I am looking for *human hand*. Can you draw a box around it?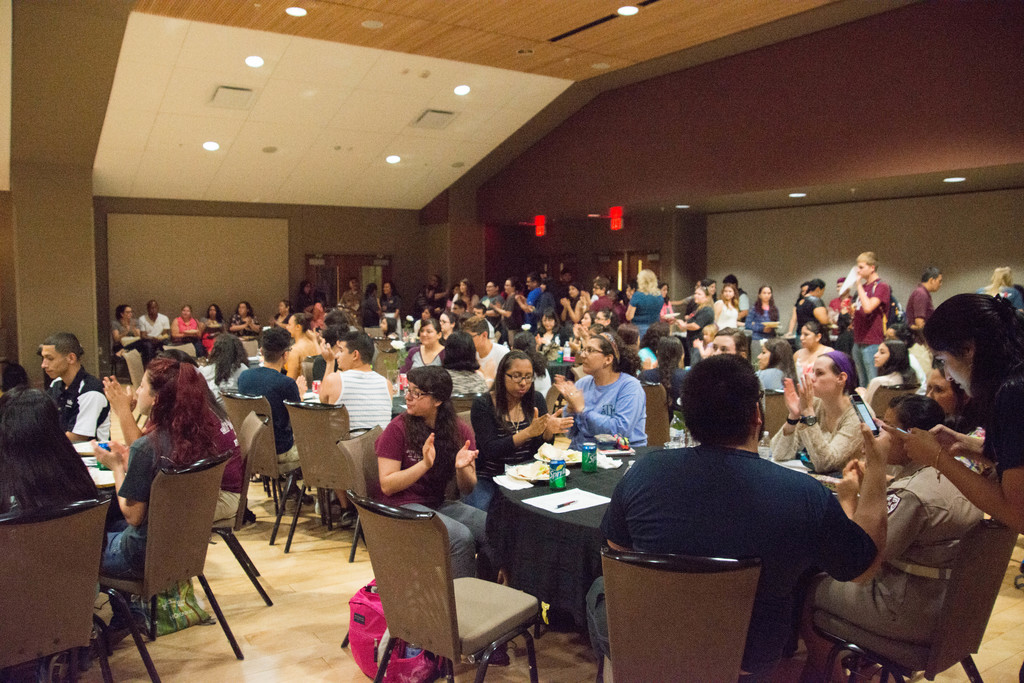
Sure, the bounding box is (575,325,590,341).
